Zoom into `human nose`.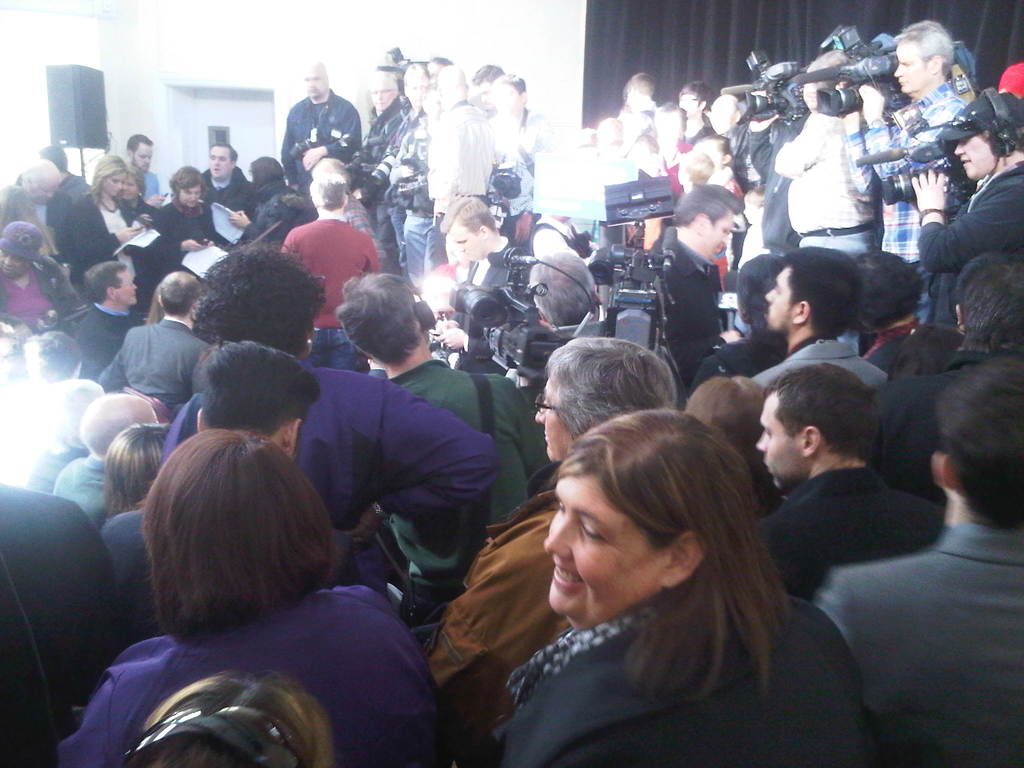
Zoom target: Rect(722, 234, 728, 244).
